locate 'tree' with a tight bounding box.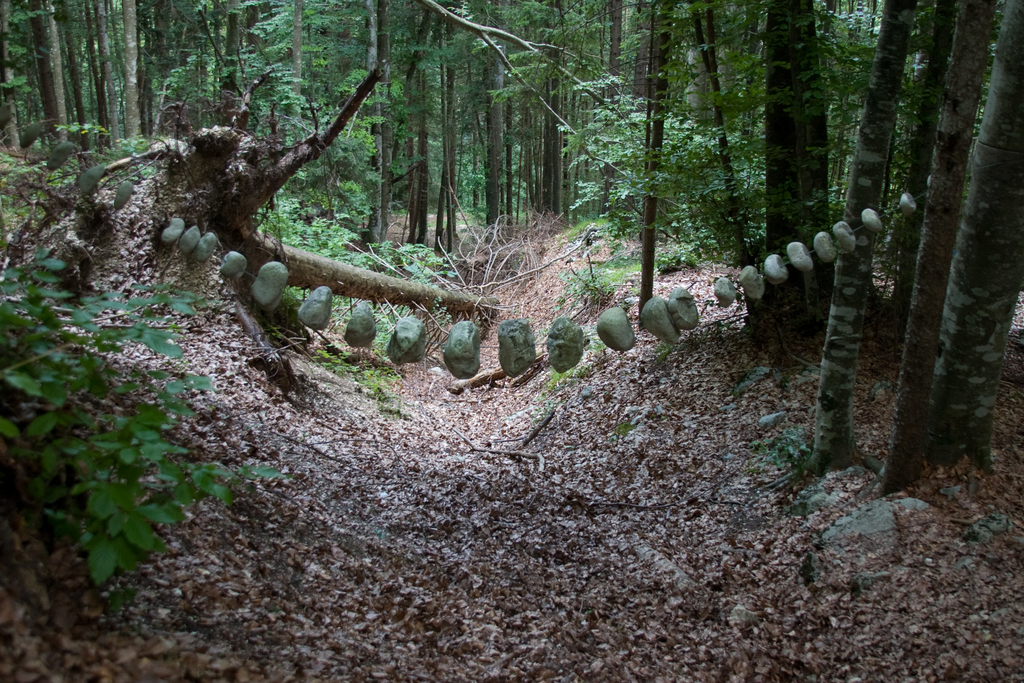
<box>748,1,840,349</box>.
